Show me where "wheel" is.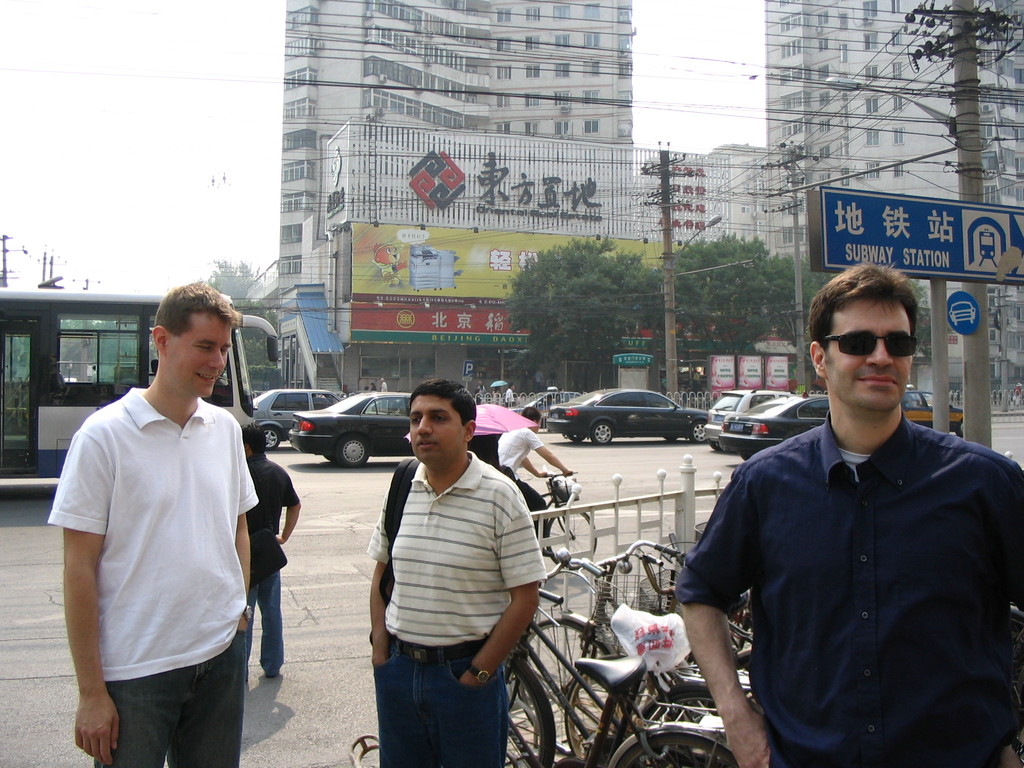
"wheel" is at bbox=[691, 421, 710, 446].
